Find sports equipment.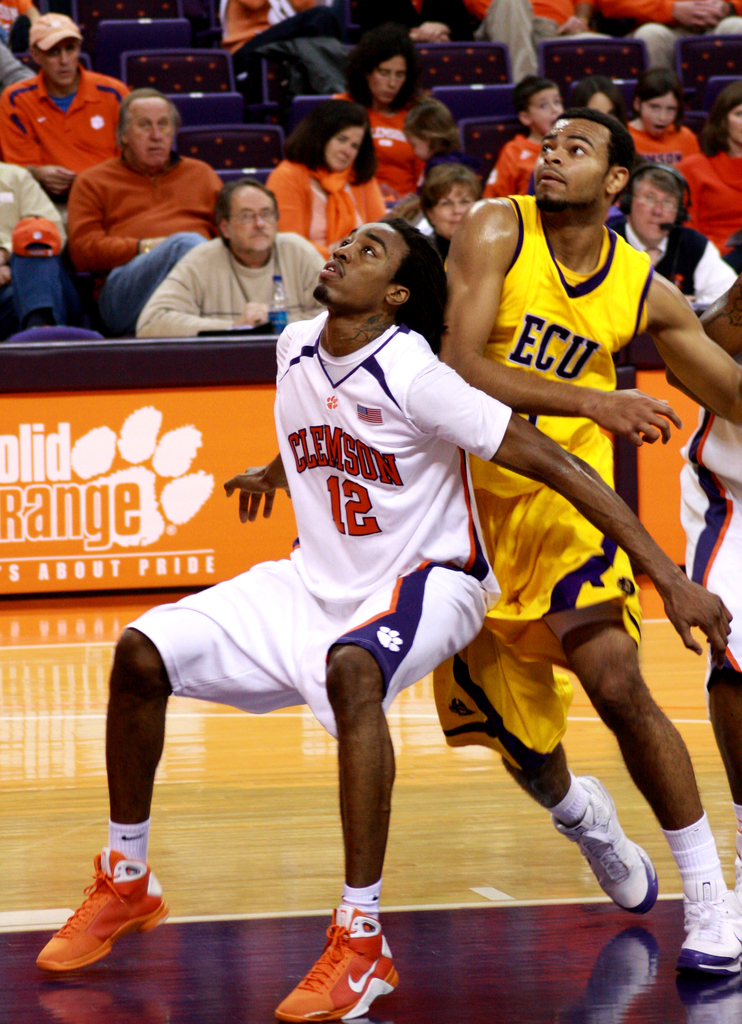
680:877:741:984.
